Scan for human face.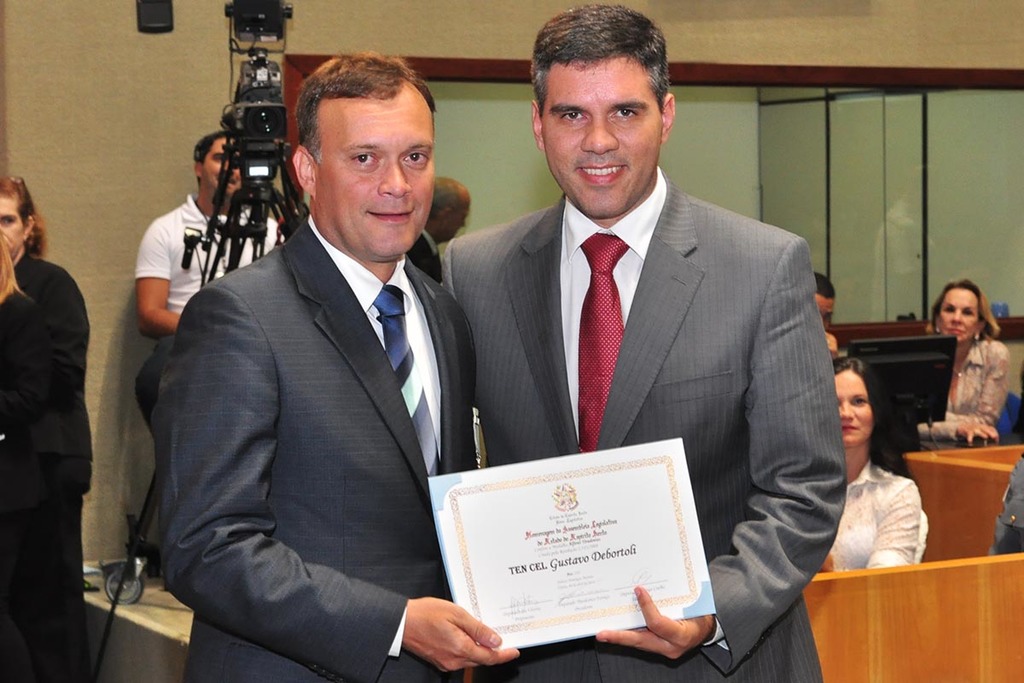
Scan result: [x1=817, y1=293, x2=834, y2=335].
